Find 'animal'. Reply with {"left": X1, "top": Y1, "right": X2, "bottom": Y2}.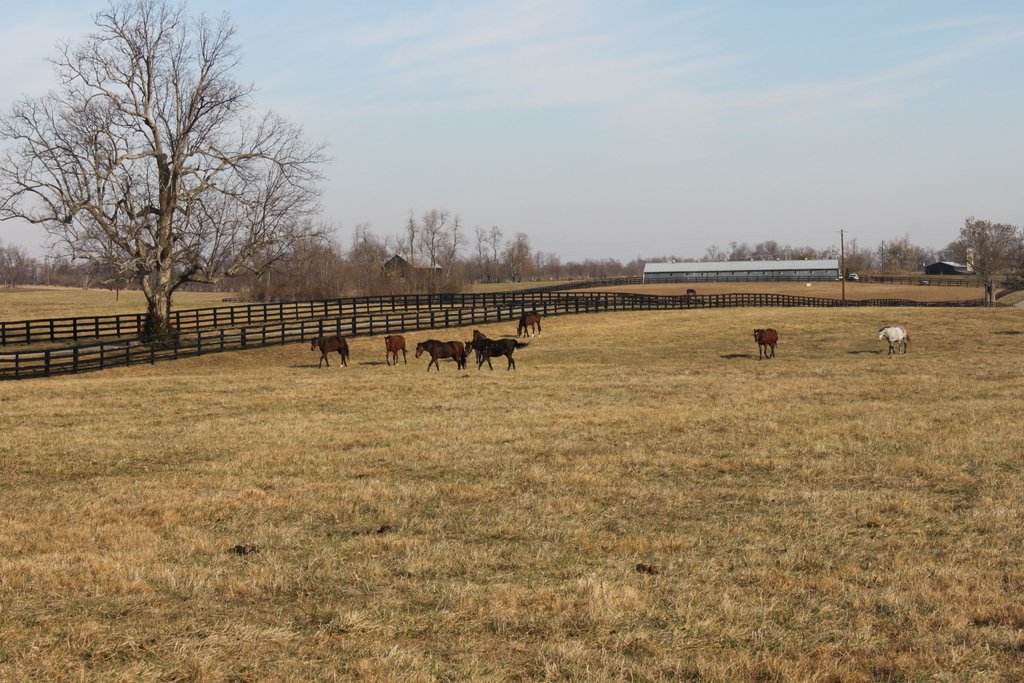
{"left": 387, "top": 336, "right": 406, "bottom": 366}.
